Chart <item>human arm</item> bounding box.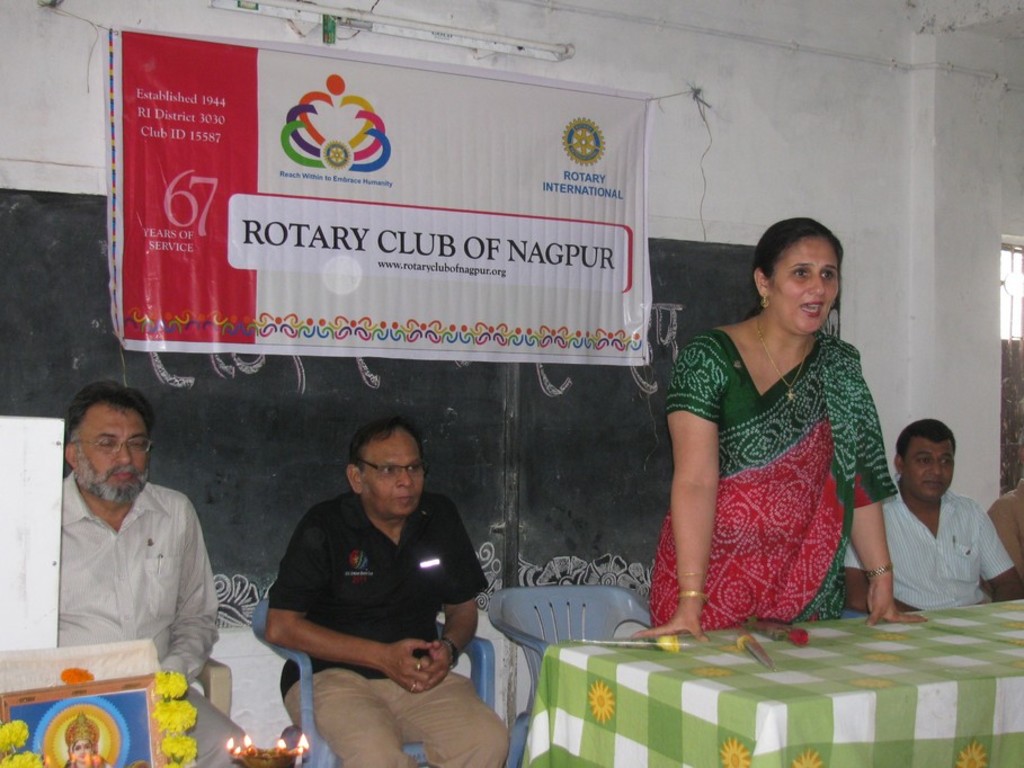
Charted: {"x1": 260, "y1": 514, "x2": 437, "y2": 694}.
